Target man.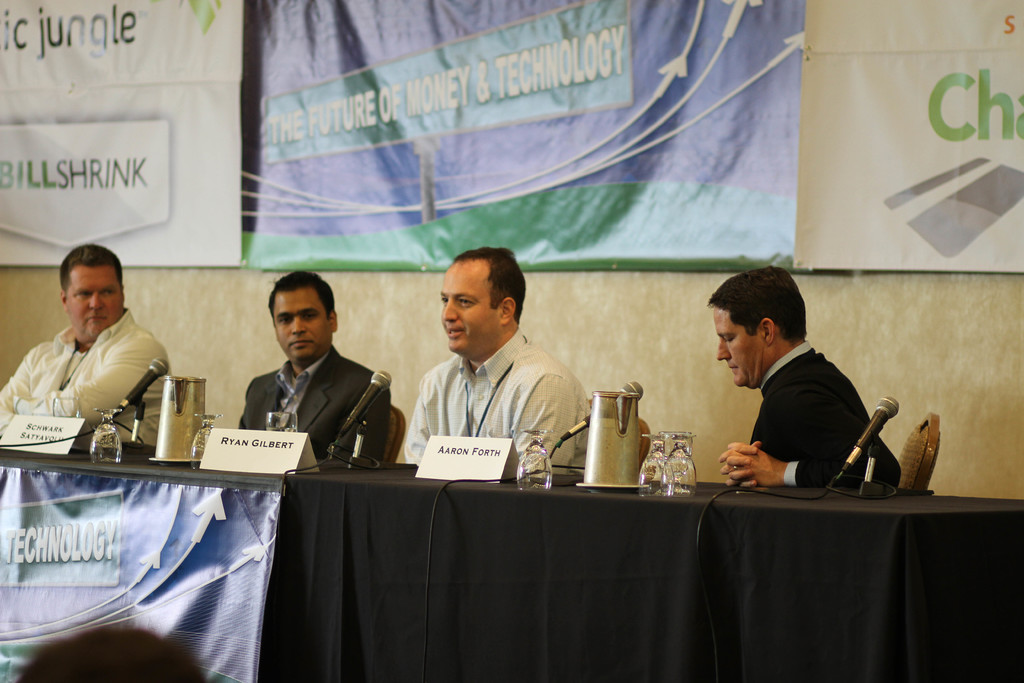
Target region: Rect(700, 264, 899, 488).
